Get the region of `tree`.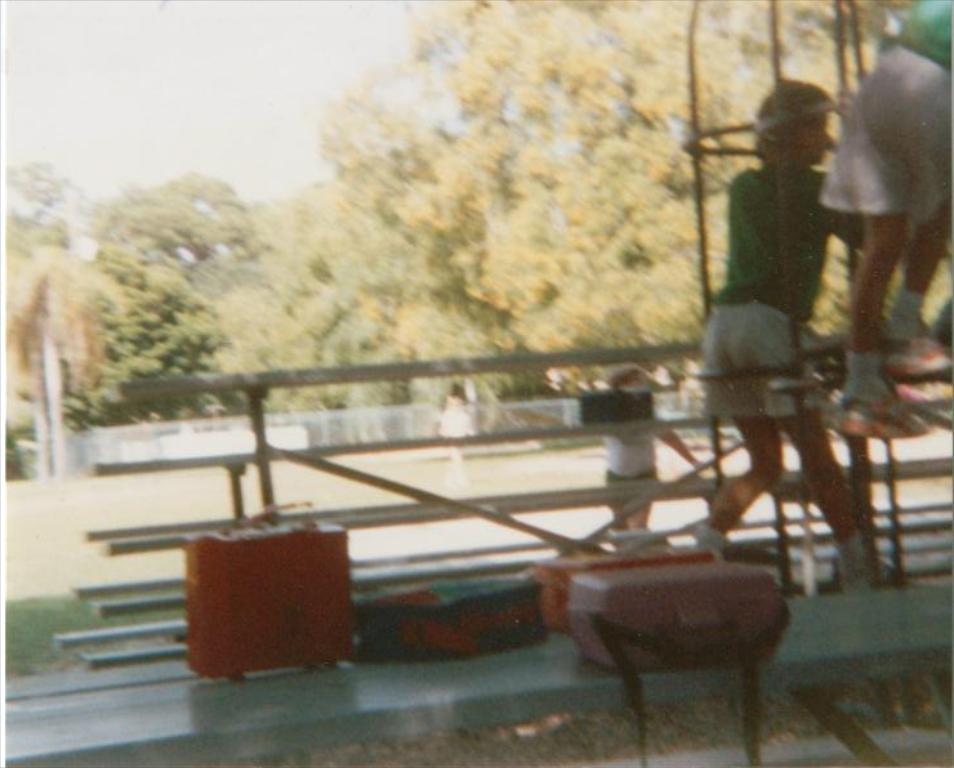
(x1=31, y1=138, x2=289, y2=490).
